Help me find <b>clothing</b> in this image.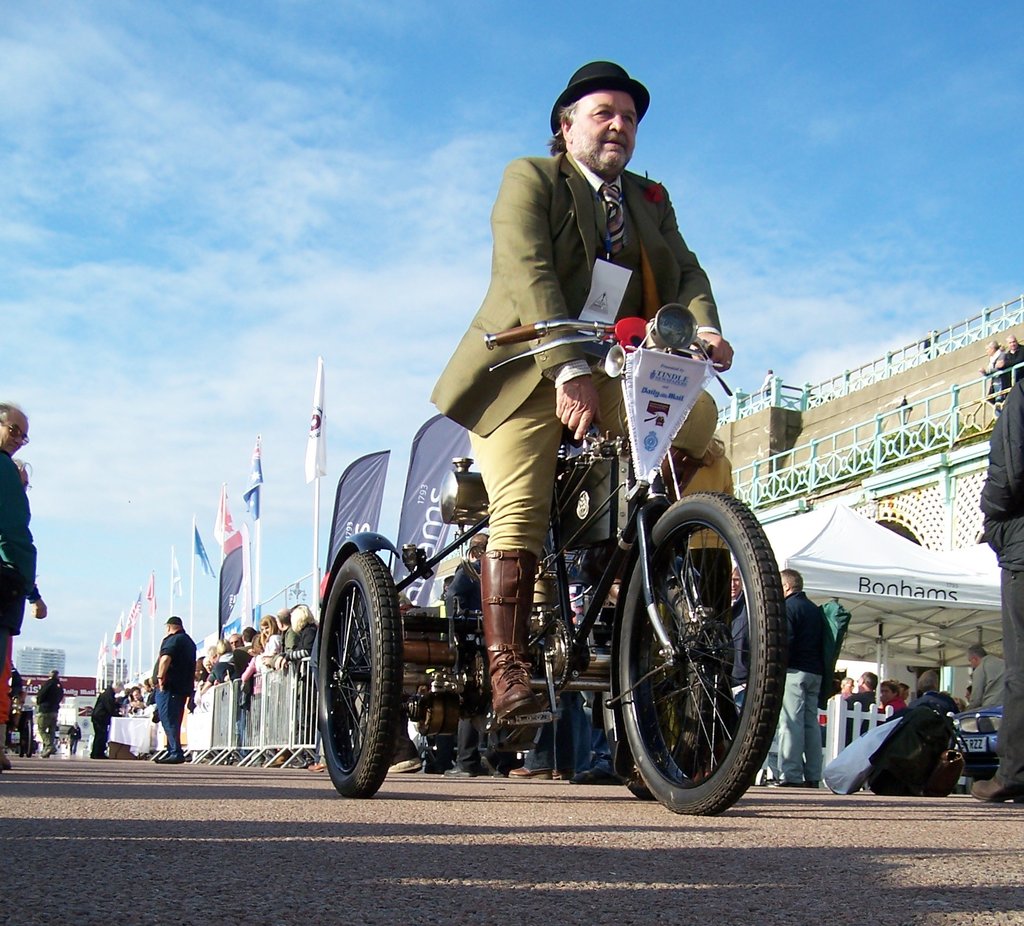
Found it: <box>90,687,126,750</box>.
